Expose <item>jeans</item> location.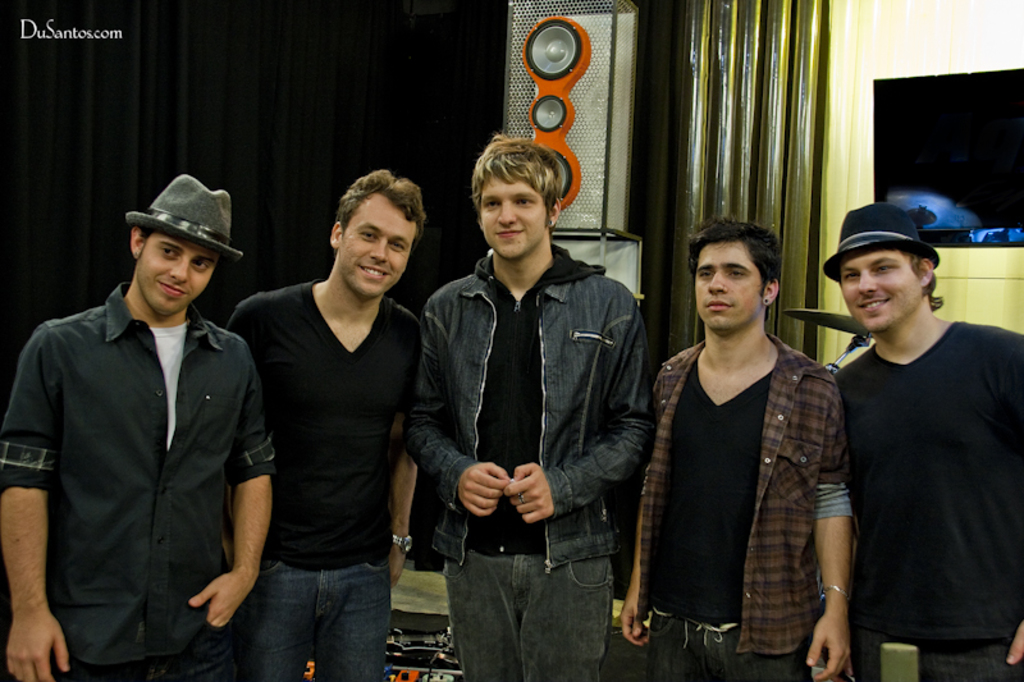
Exposed at (x1=649, y1=607, x2=804, y2=678).
